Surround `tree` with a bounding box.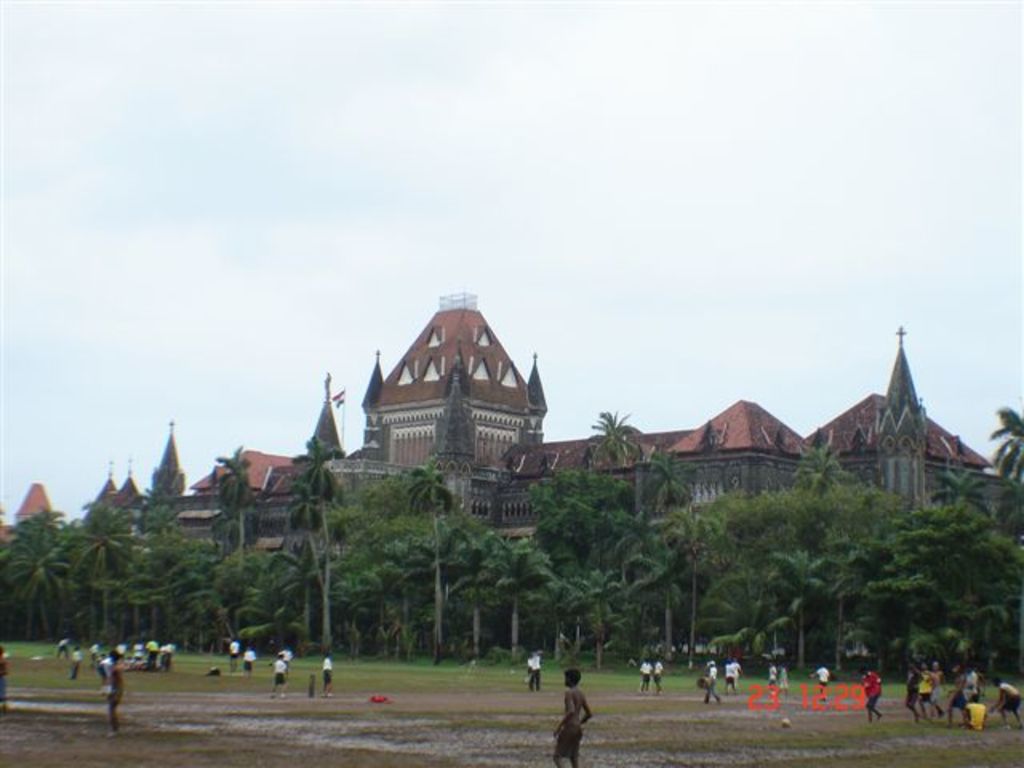
bbox(210, 506, 240, 555).
